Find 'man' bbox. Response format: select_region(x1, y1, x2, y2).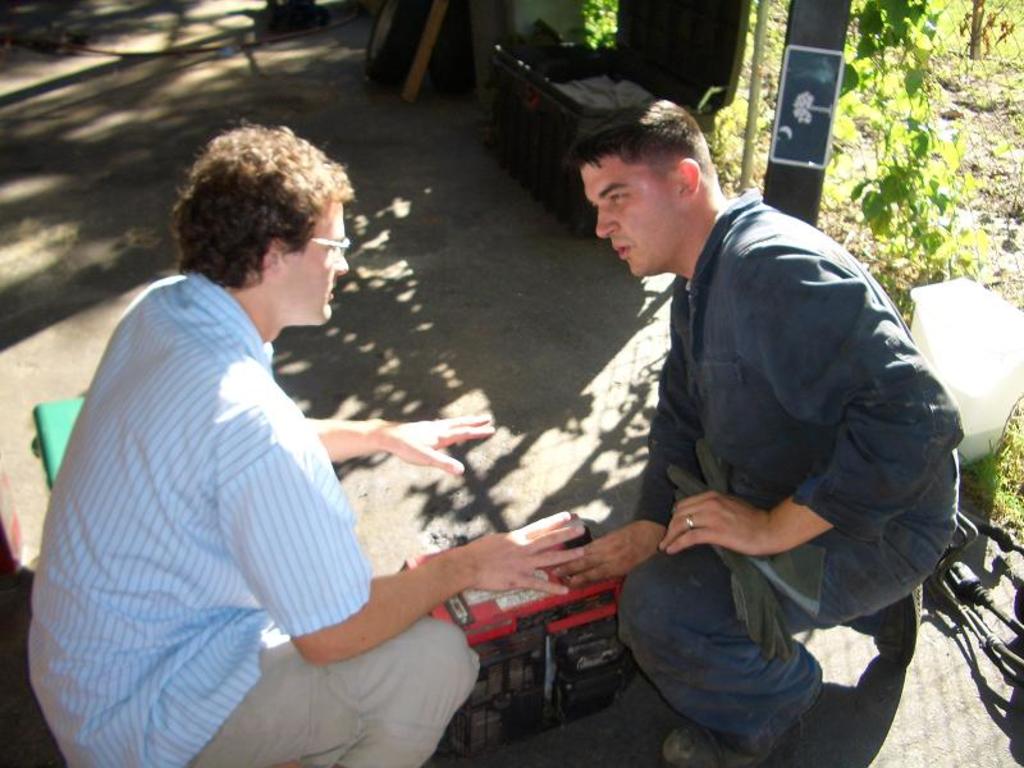
select_region(23, 118, 580, 767).
